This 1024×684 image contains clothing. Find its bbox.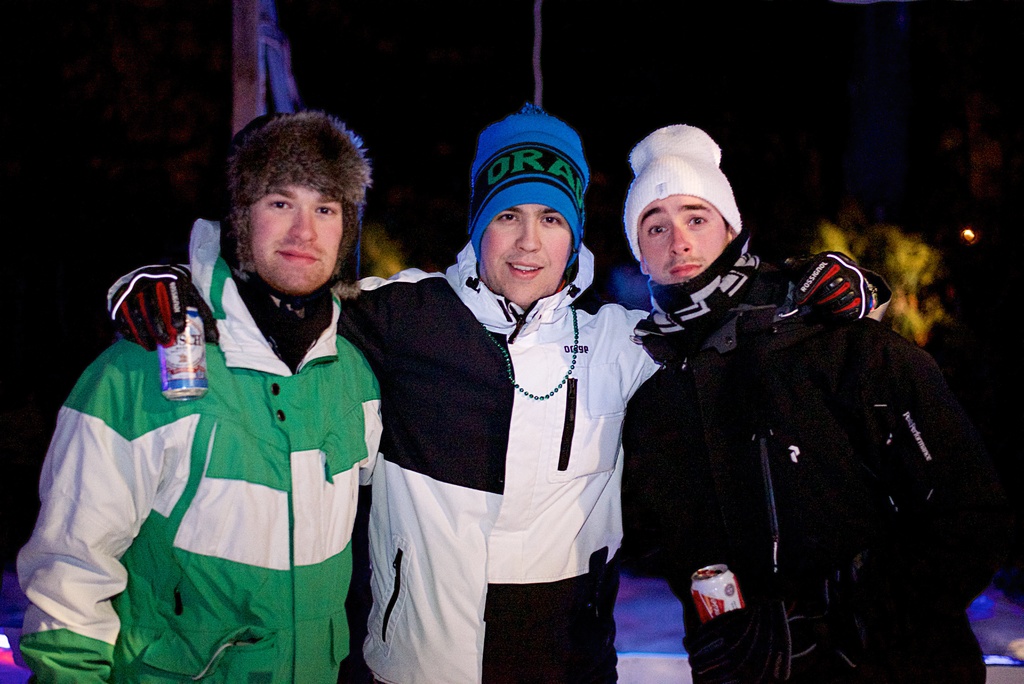
rect(619, 238, 968, 683).
